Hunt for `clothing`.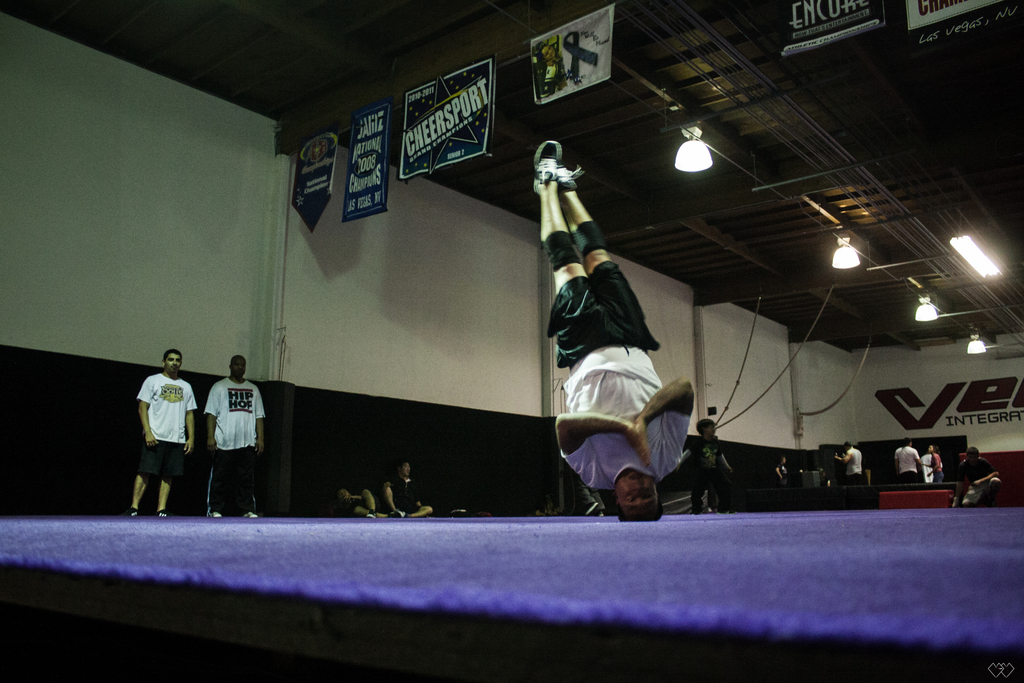
Hunted down at <region>927, 450, 941, 473</region>.
